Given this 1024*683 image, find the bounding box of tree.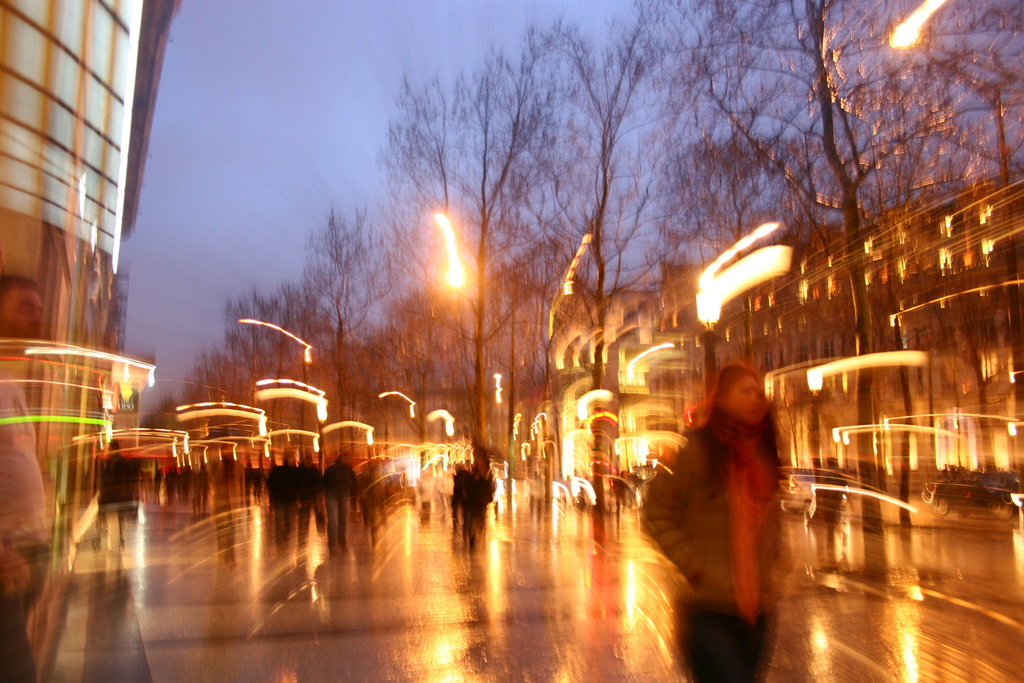
bbox=[637, 0, 1021, 525].
